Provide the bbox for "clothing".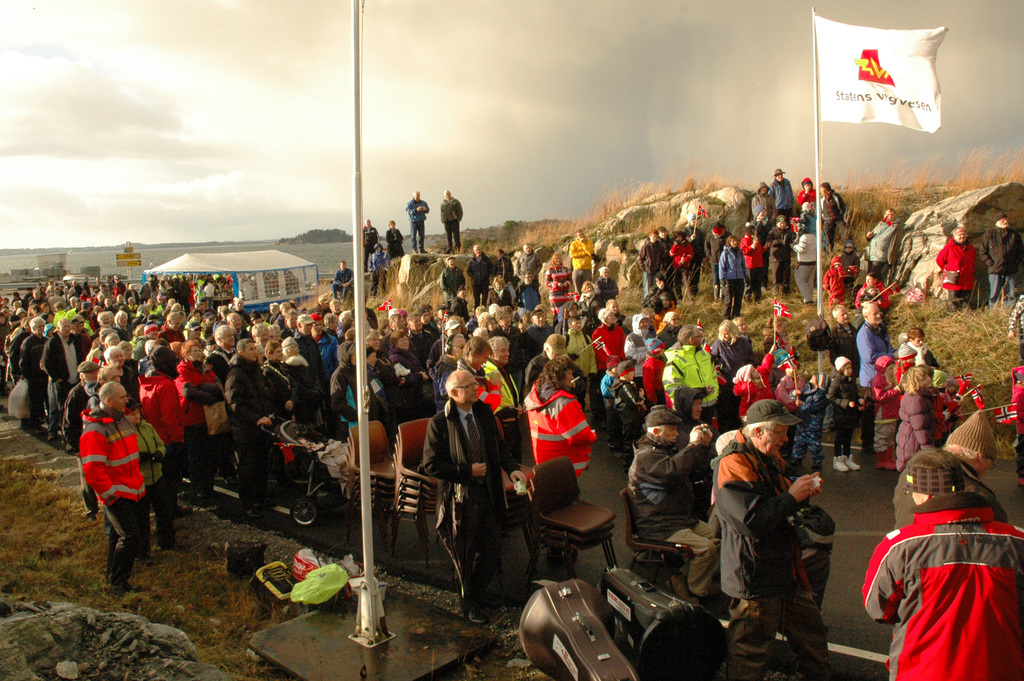
<region>405, 328, 430, 356</region>.
